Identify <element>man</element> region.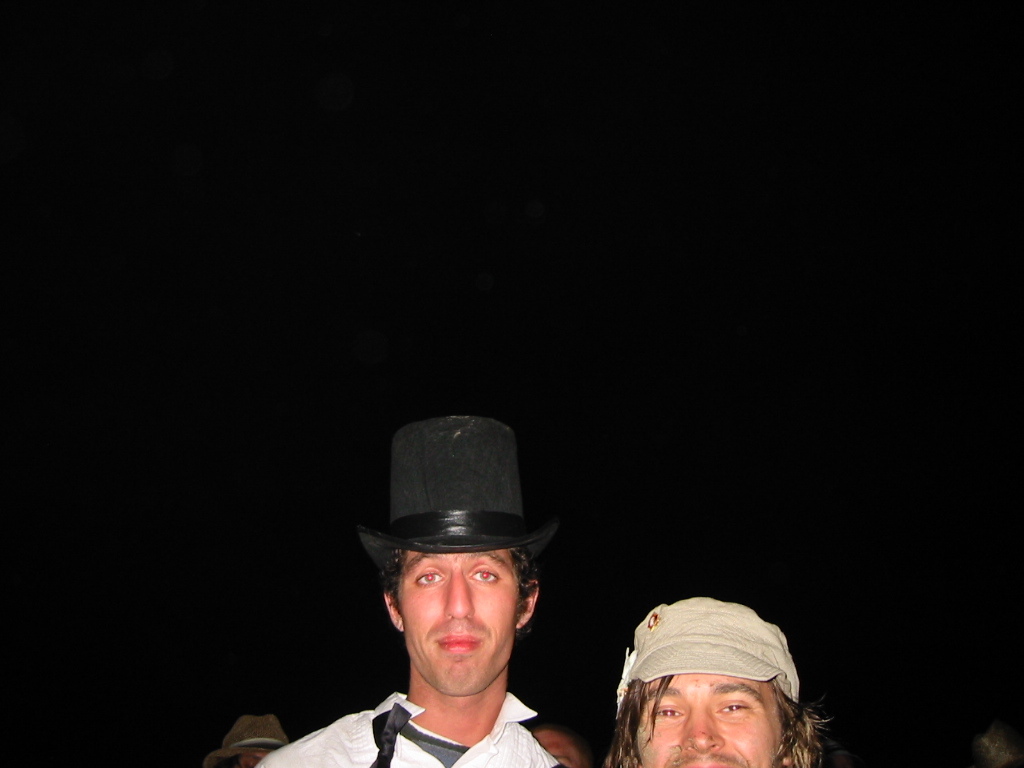
Region: [left=255, top=414, right=565, bottom=767].
